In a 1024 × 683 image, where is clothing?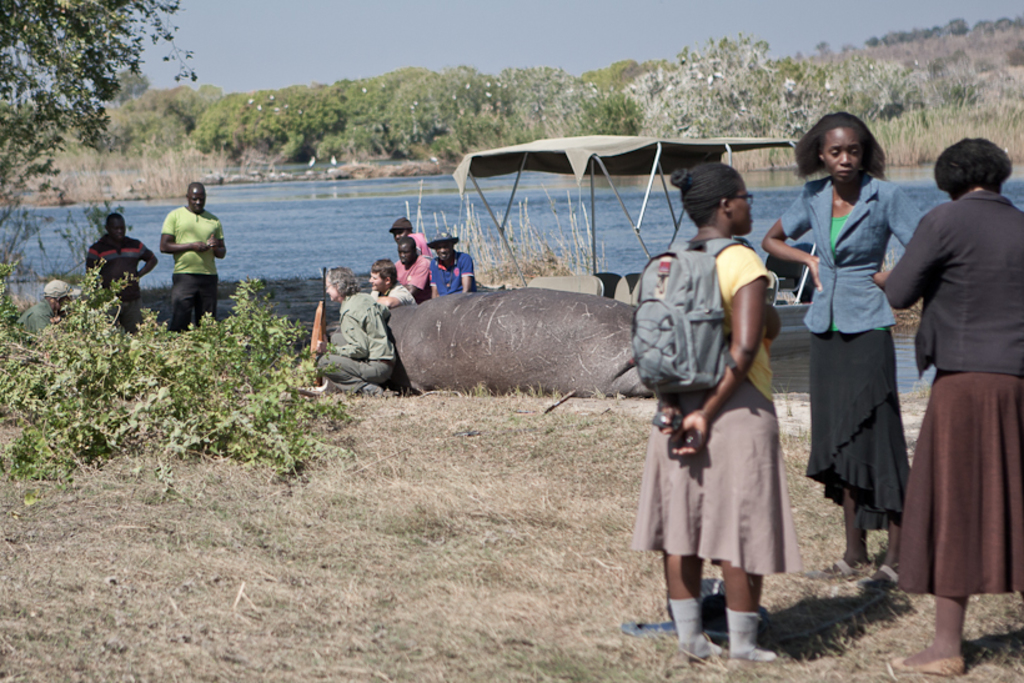
(x1=430, y1=250, x2=475, y2=295).
